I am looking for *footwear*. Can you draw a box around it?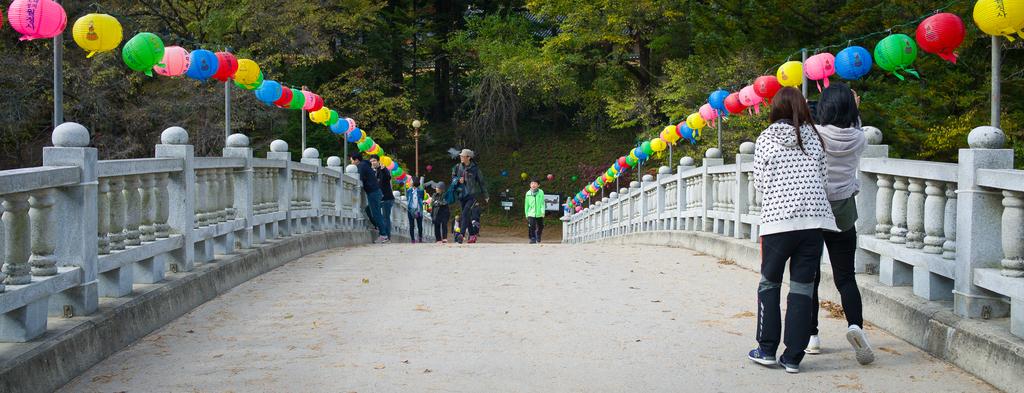
Sure, the bounding box is pyautogui.locateOnScreen(436, 240, 441, 244).
